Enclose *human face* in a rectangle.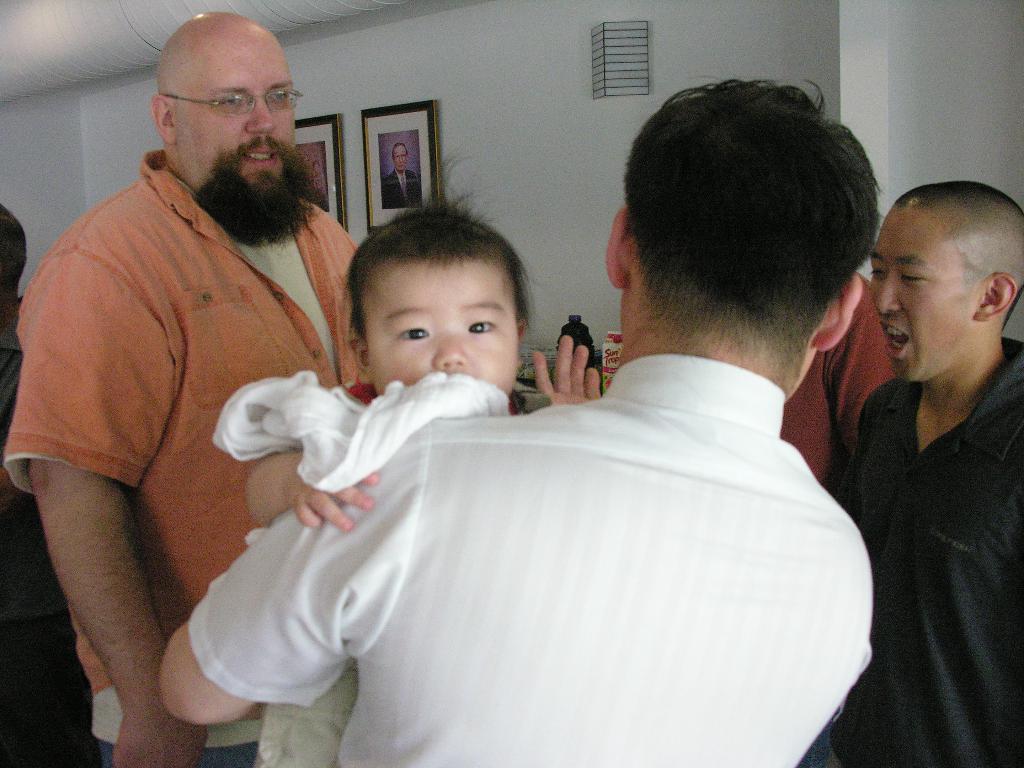
[868,209,974,384].
